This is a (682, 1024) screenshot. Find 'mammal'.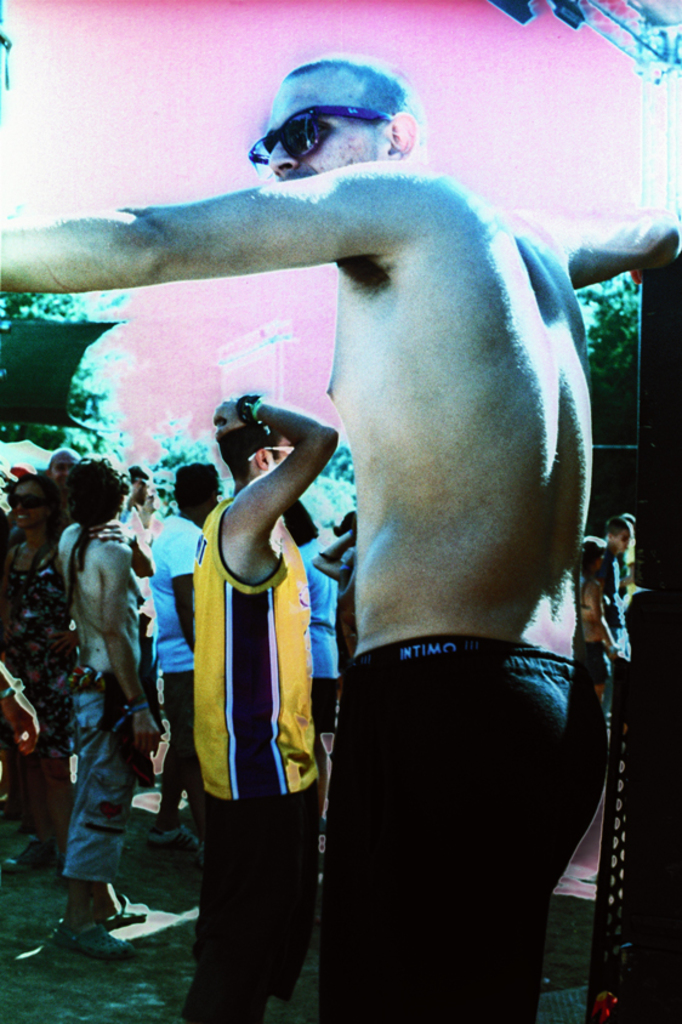
Bounding box: (130, 473, 150, 525).
